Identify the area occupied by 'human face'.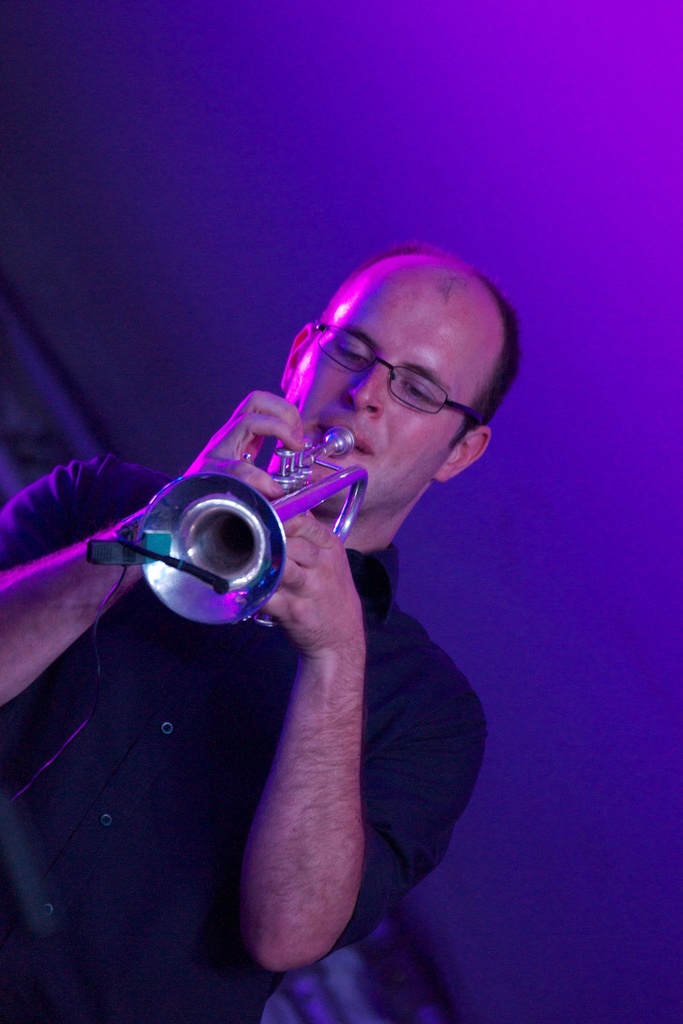
Area: BBox(278, 278, 493, 505).
